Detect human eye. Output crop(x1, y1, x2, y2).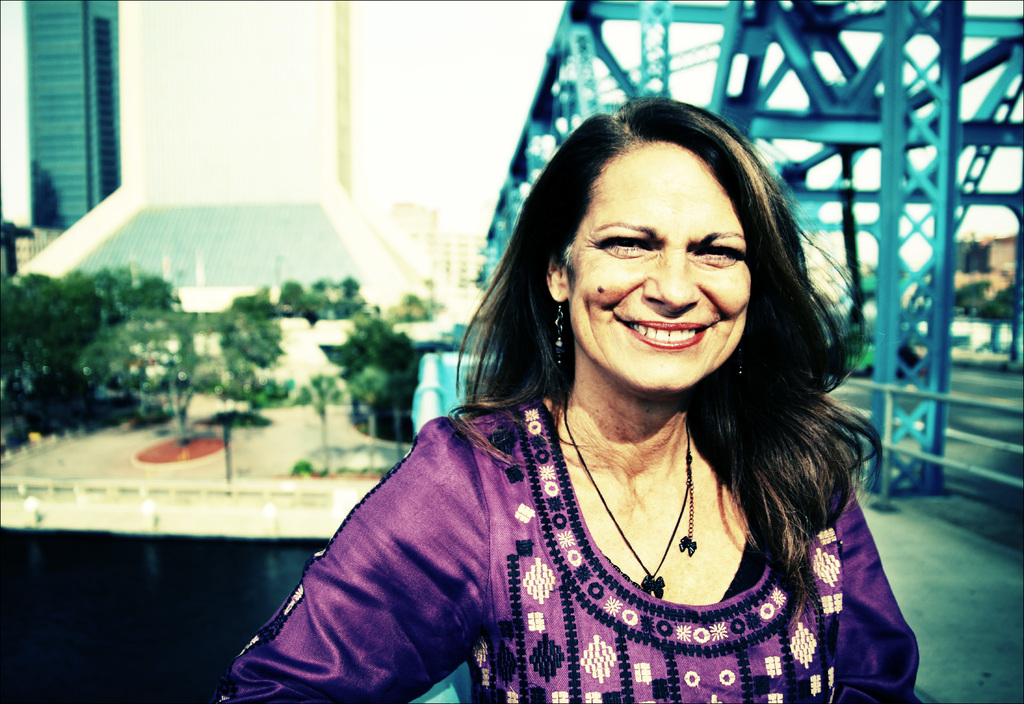
crop(694, 238, 744, 265).
